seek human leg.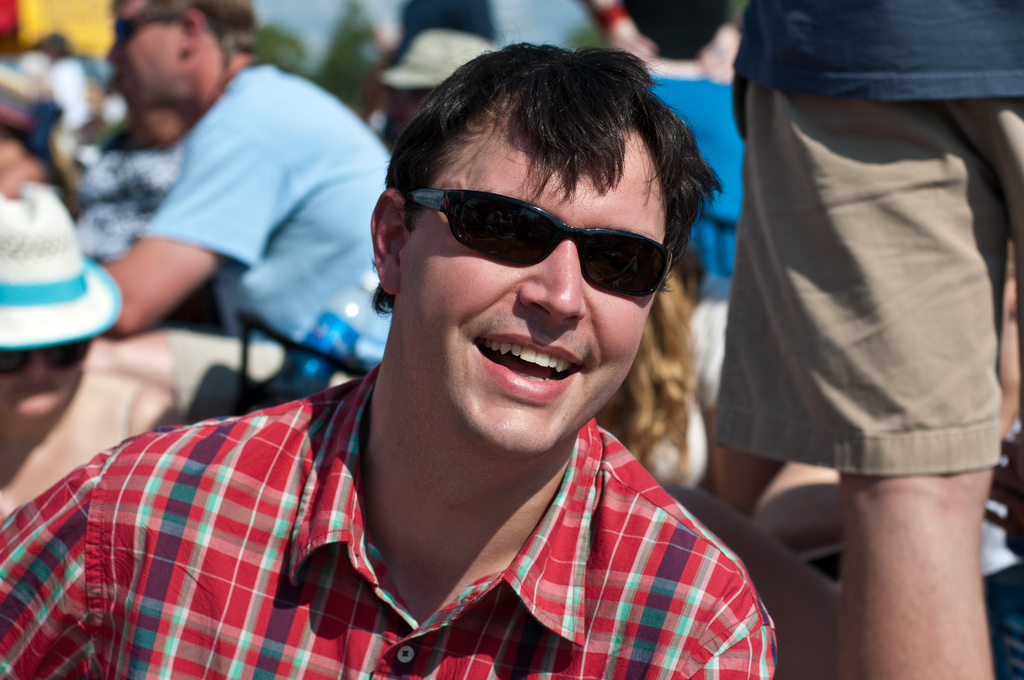
bbox(720, 0, 996, 679).
